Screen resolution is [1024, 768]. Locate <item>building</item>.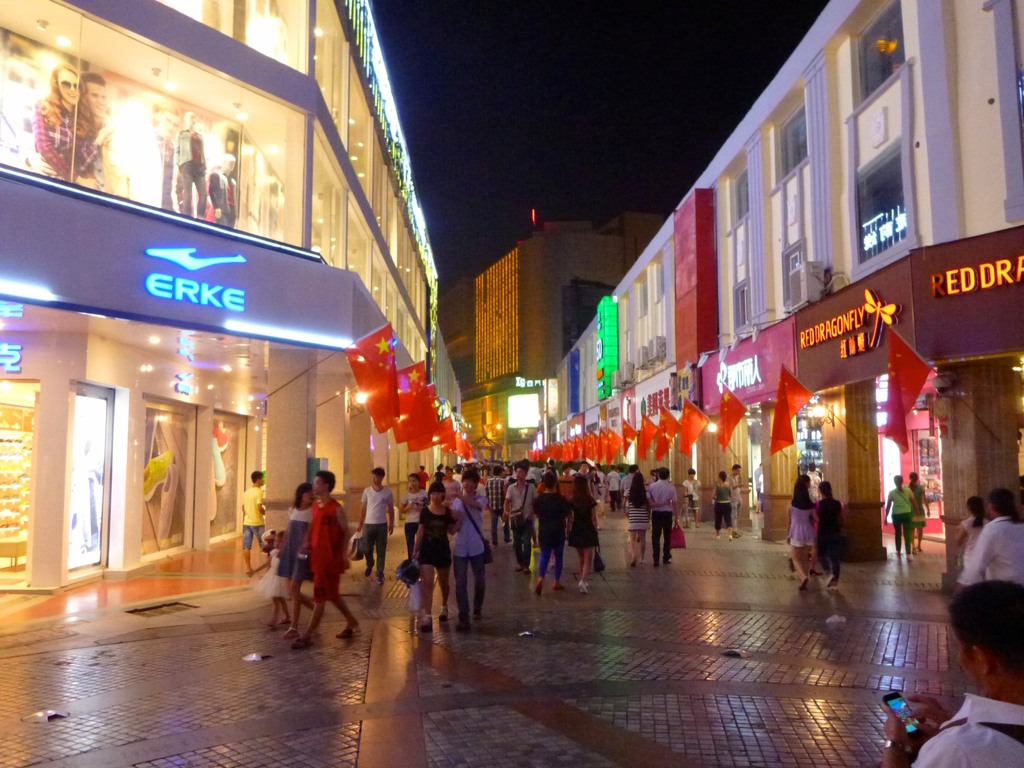
[435,316,464,471].
